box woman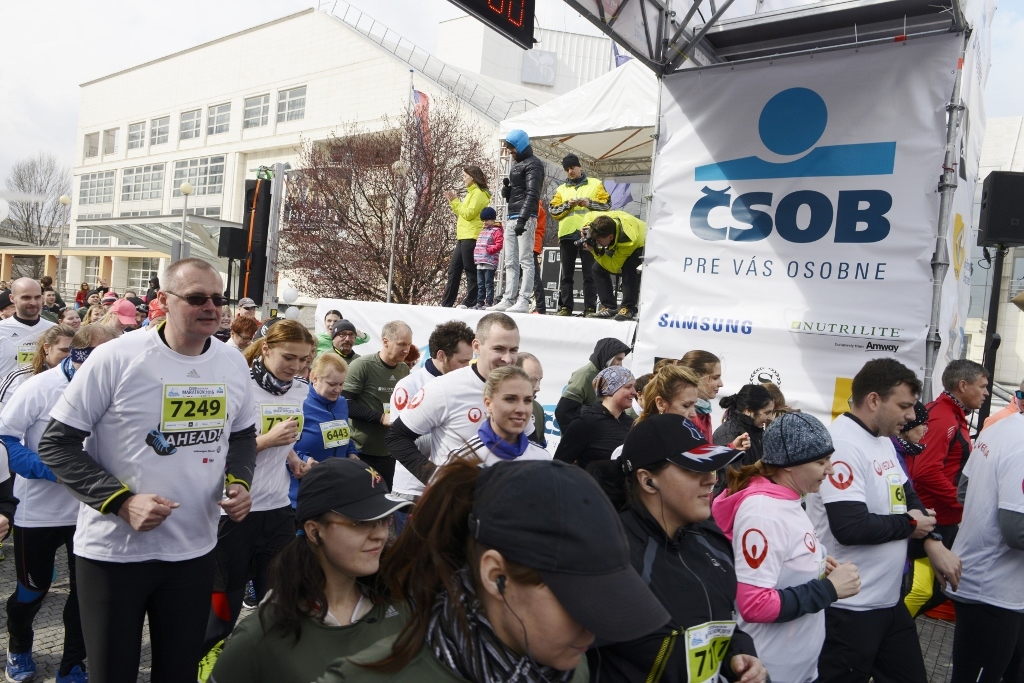
707/413/860/682
